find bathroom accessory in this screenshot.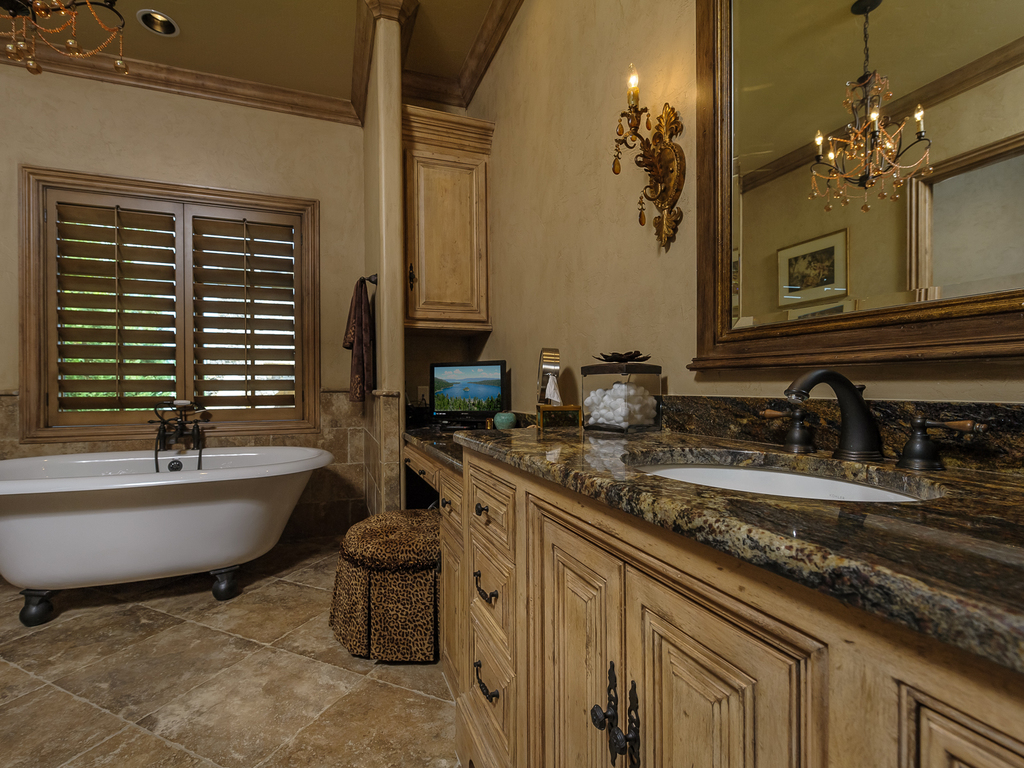
The bounding box for bathroom accessory is (left=647, top=465, right=920, bottom=508).
